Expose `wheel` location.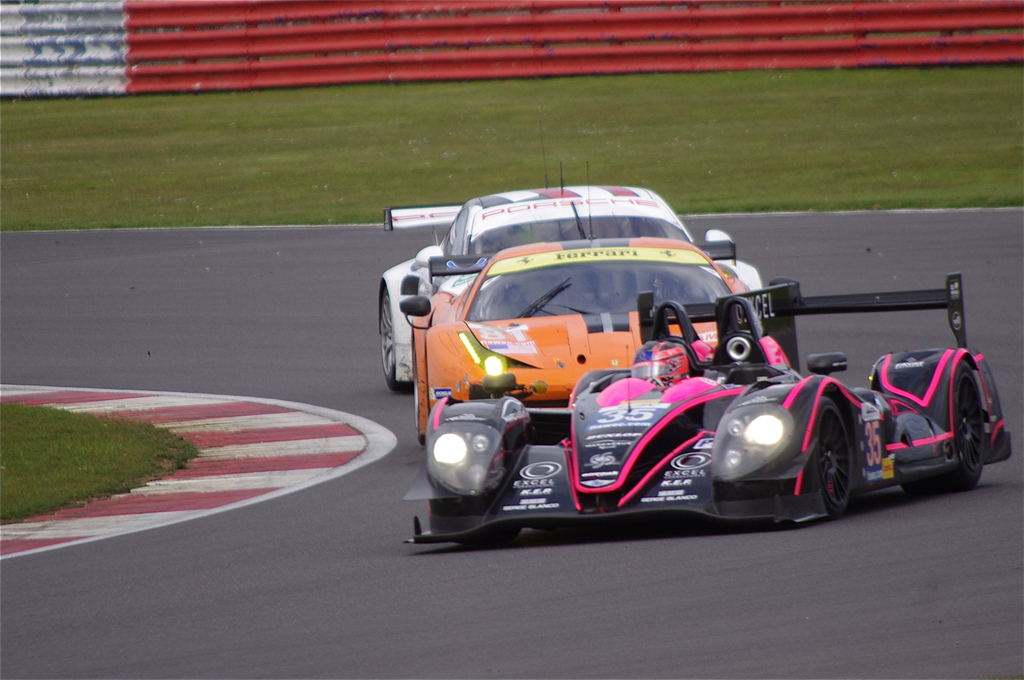
Exposed at crop(903, 361, 989, 497).
